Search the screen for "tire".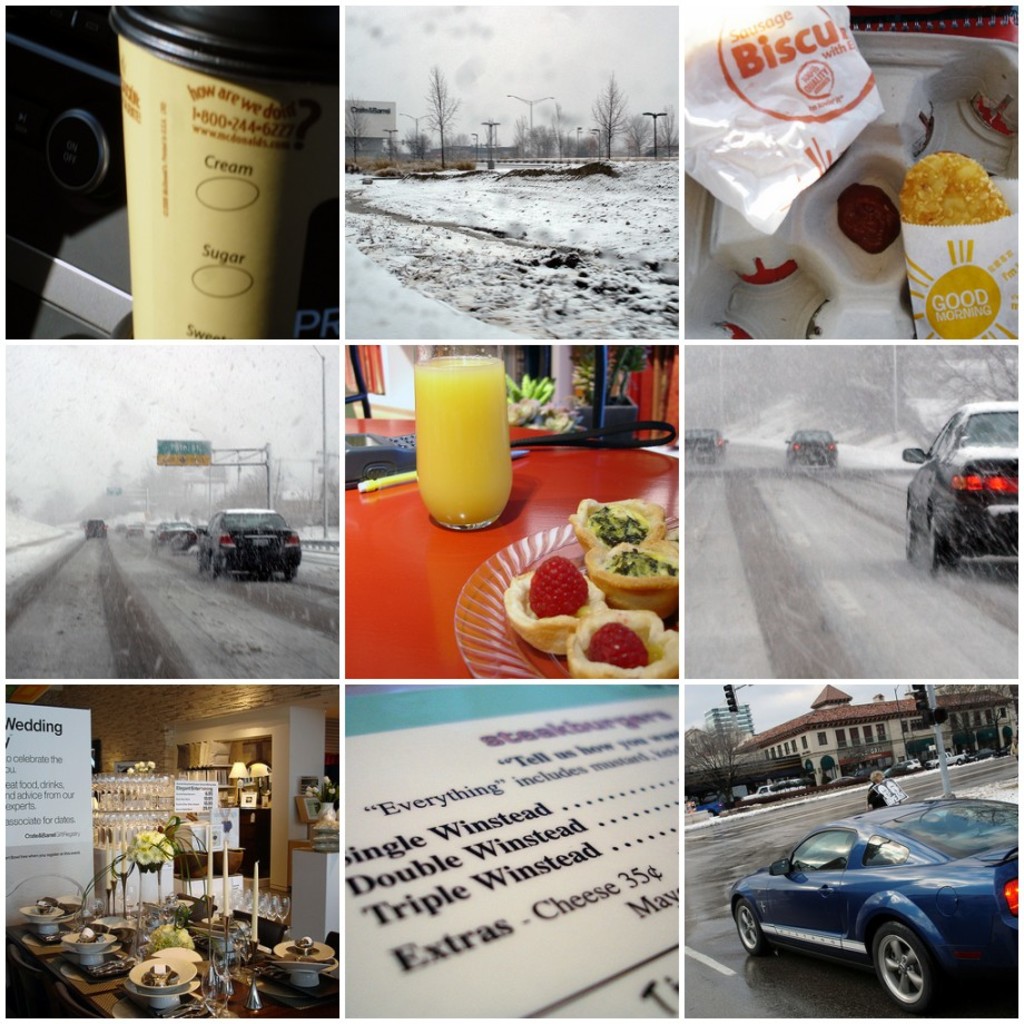
Found at bbox(899, 501, 919, 563).
